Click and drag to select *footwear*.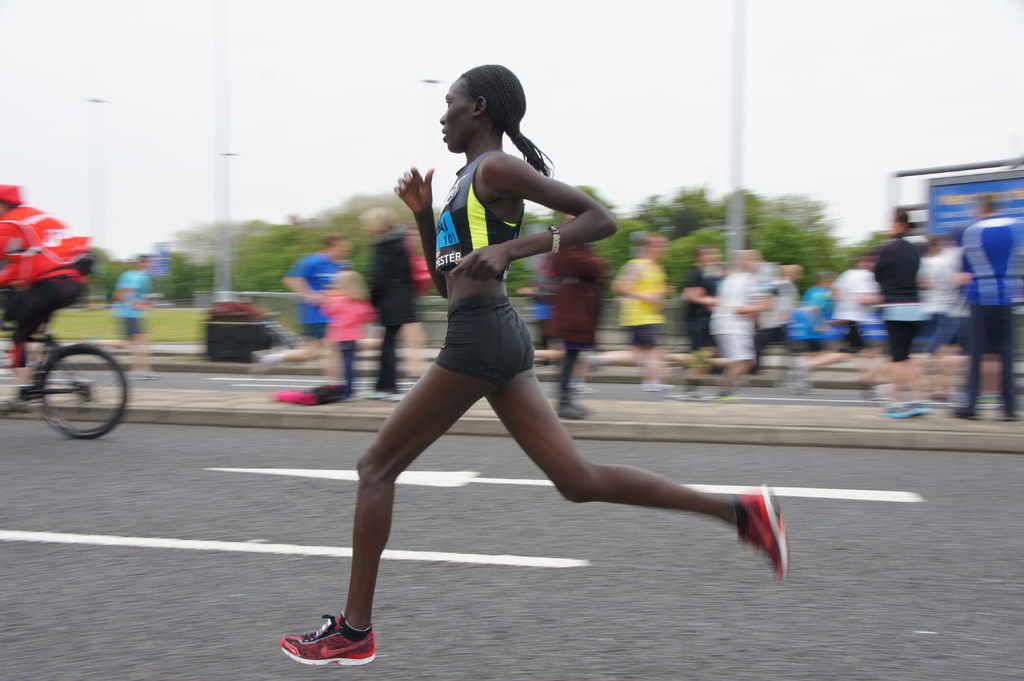
Selection: 555:397:593:422.
